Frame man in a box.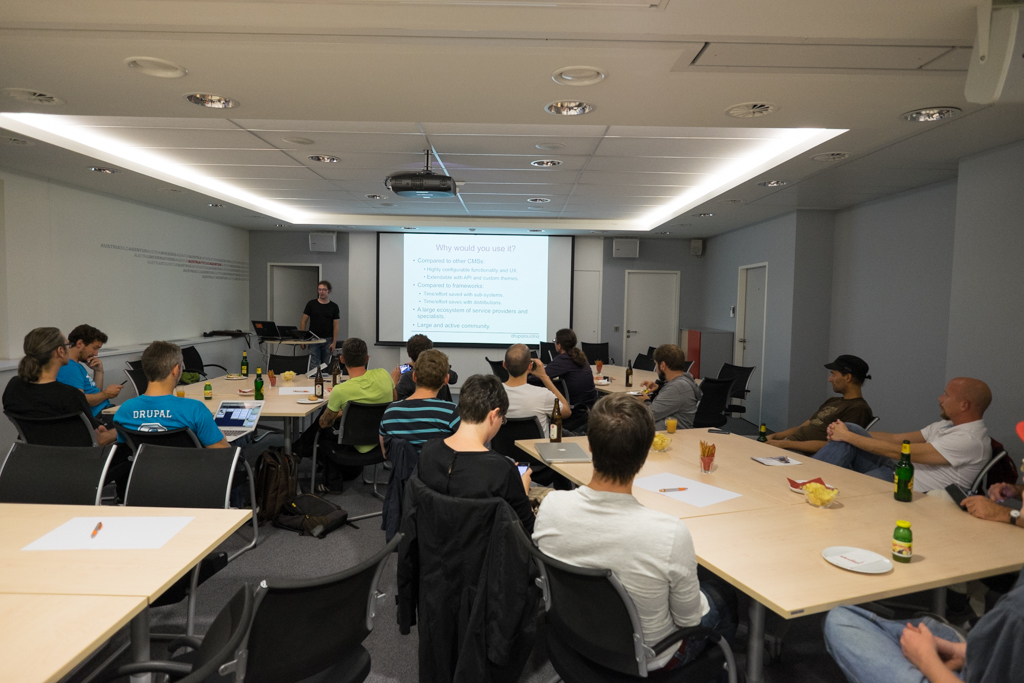
380 342 457 471.
